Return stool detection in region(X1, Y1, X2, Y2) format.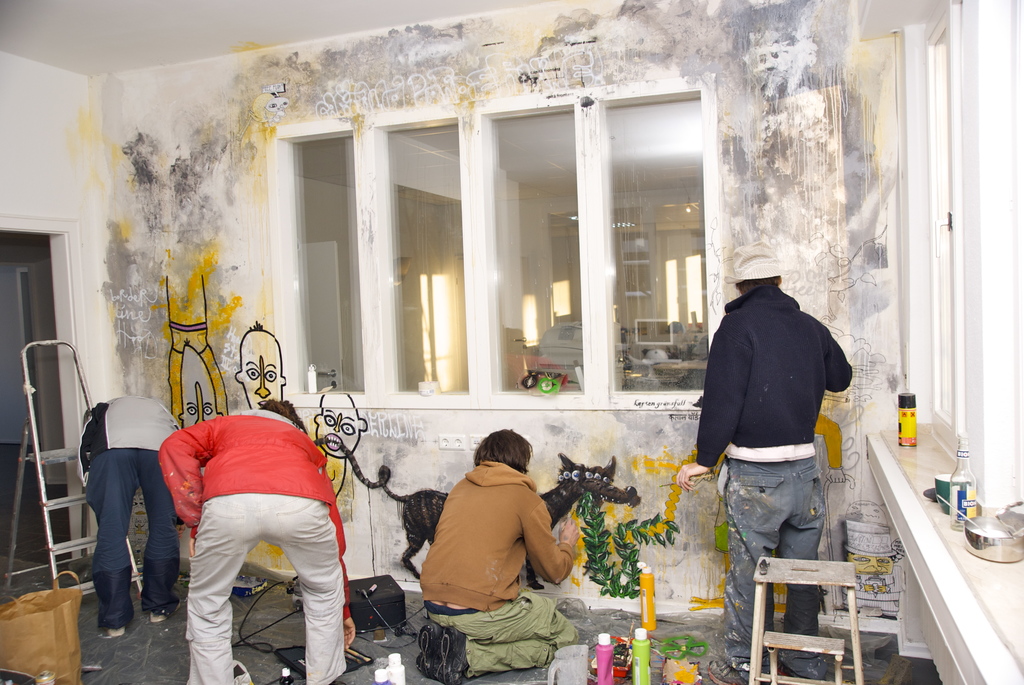
region(753, 555, 854, 684).
